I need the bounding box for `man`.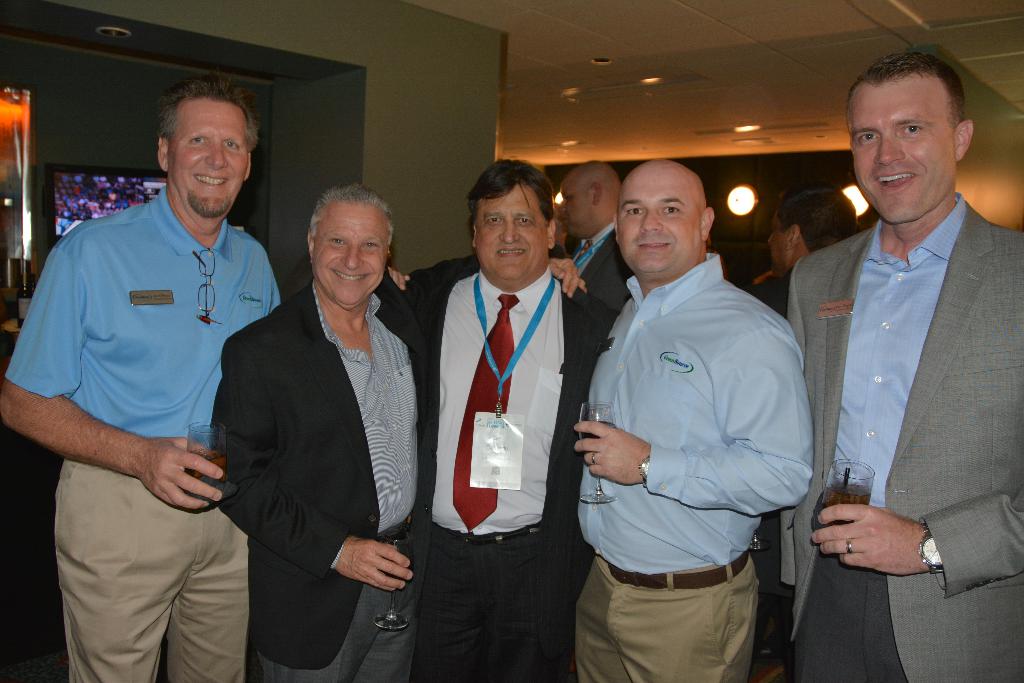
Here it is: (x1=0, y1=75, x2=414, y2=682).
